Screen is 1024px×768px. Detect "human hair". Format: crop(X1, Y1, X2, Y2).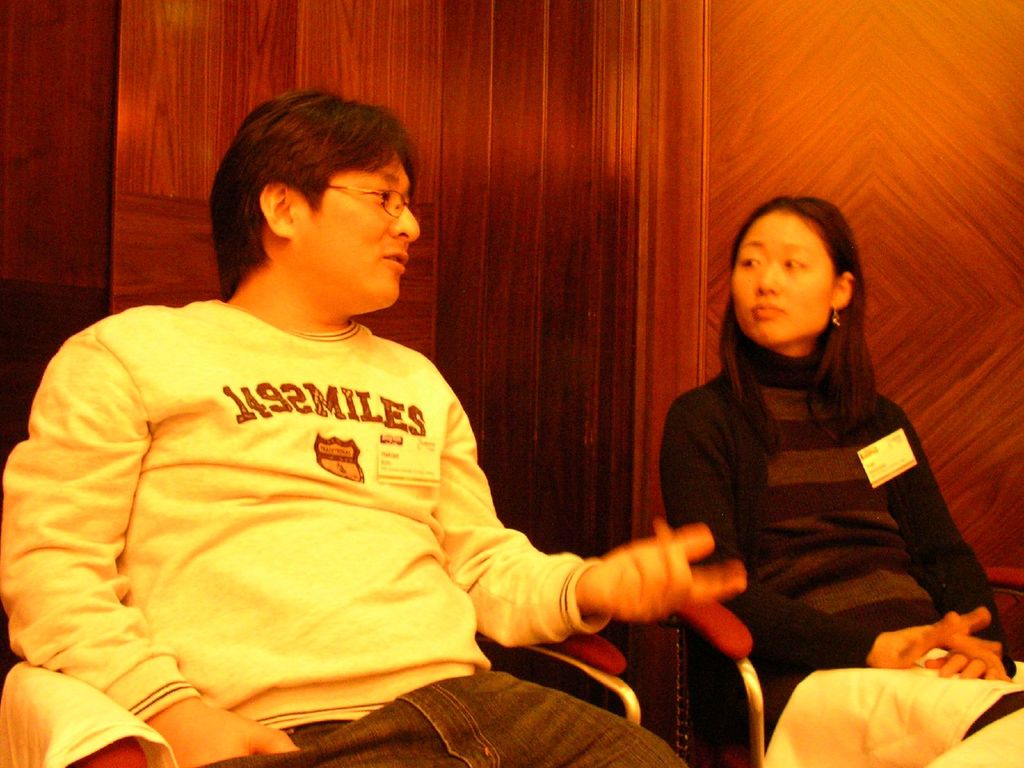
crop(208, 97, 417, 297).
